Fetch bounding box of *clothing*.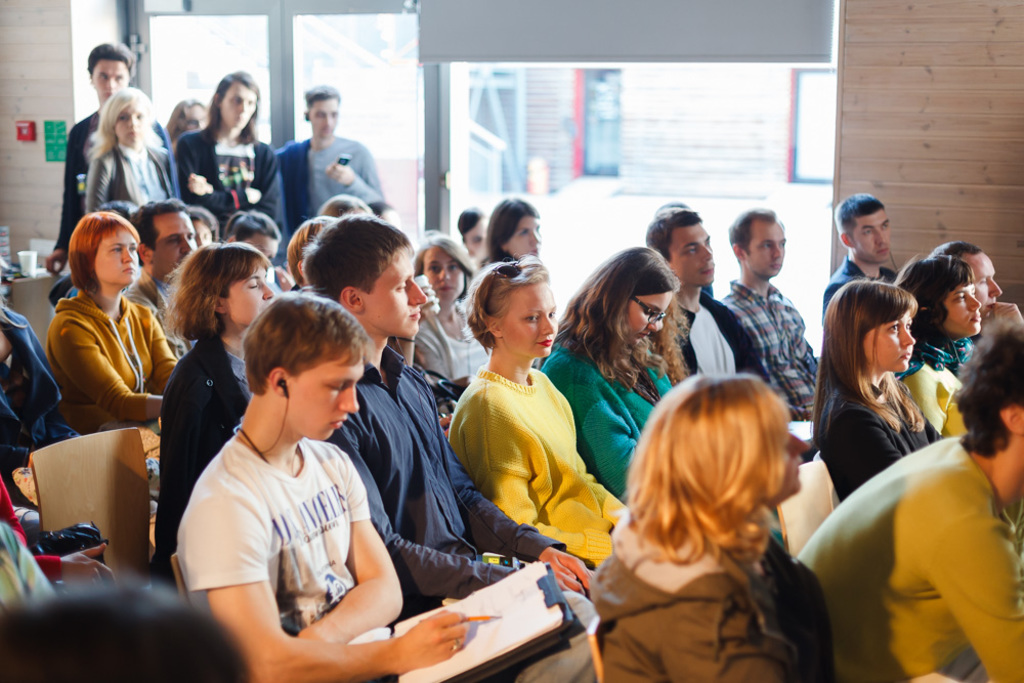
Bbox: box(793, 431, 1023, 682).
